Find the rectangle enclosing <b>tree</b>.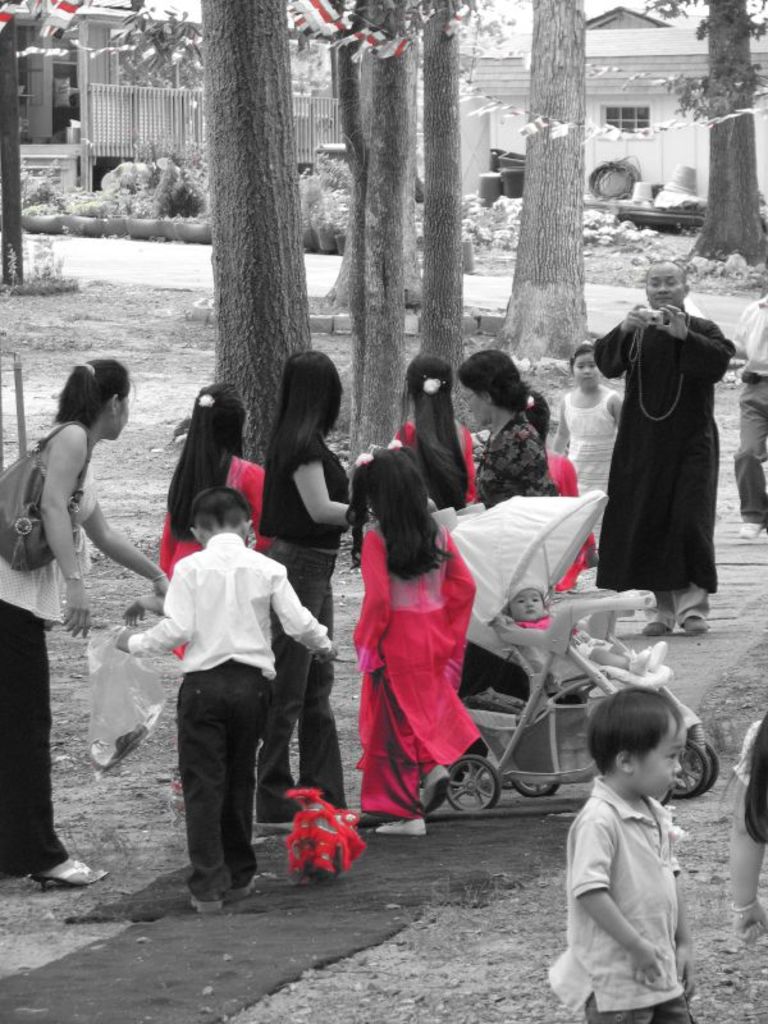
[119, 6, 206, 86].
